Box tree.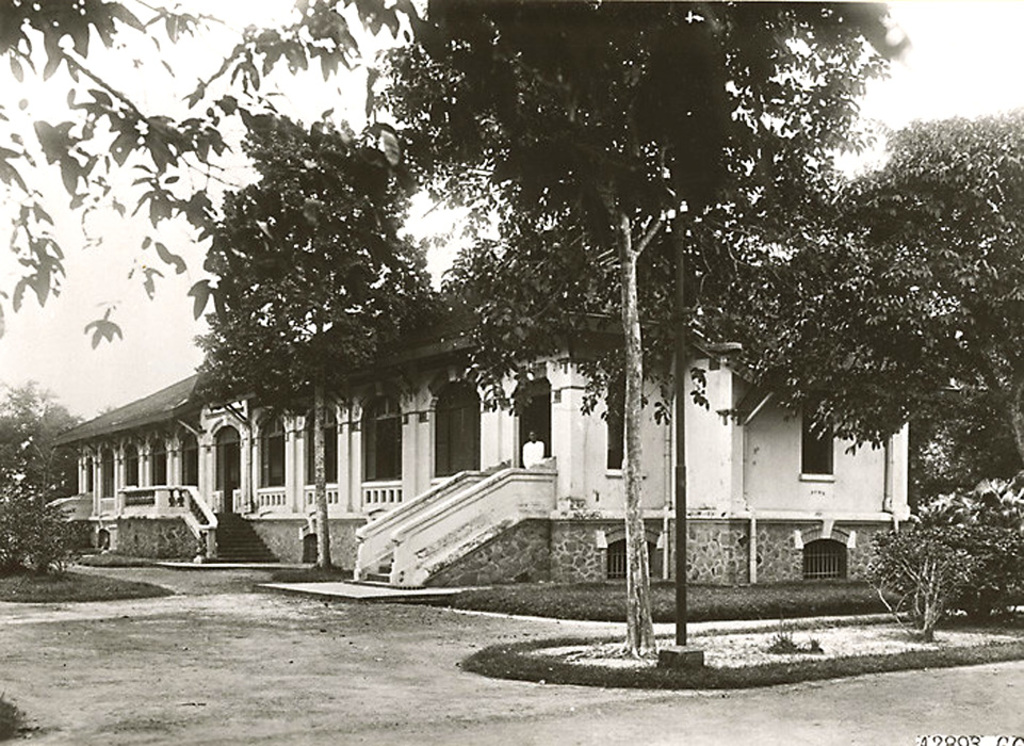
<bbox>765, 115, 1023, 619</bbox>.
